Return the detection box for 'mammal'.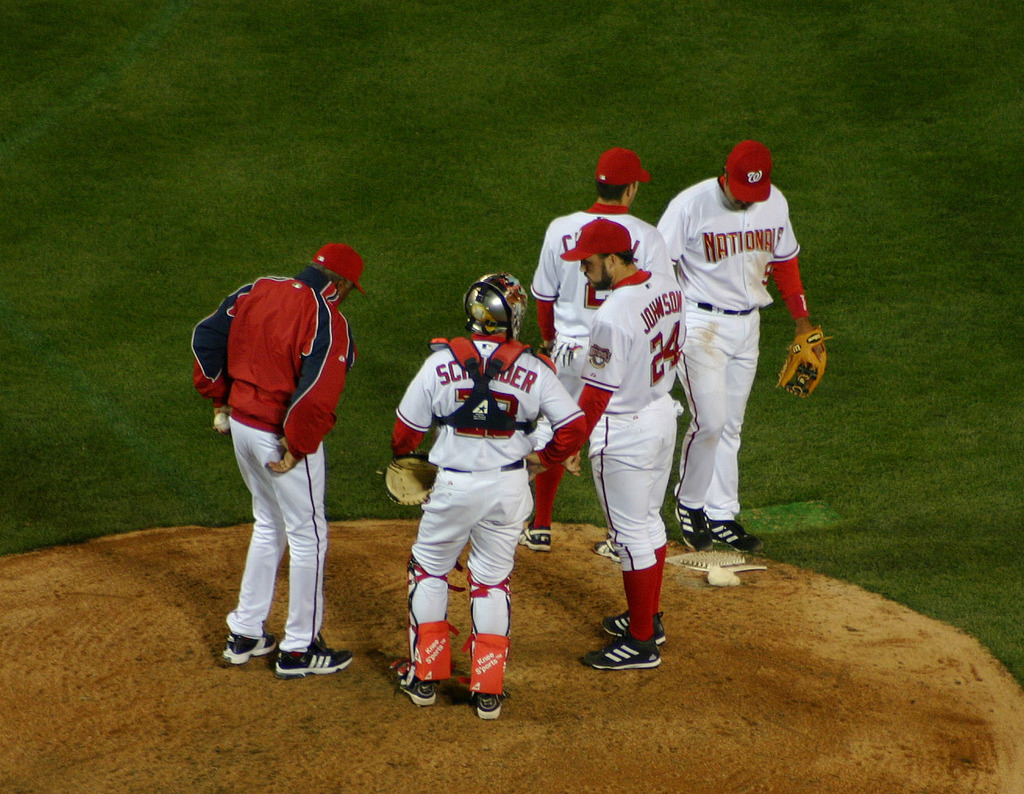
(x1=187, y1=240, x2=367, y2=676).
